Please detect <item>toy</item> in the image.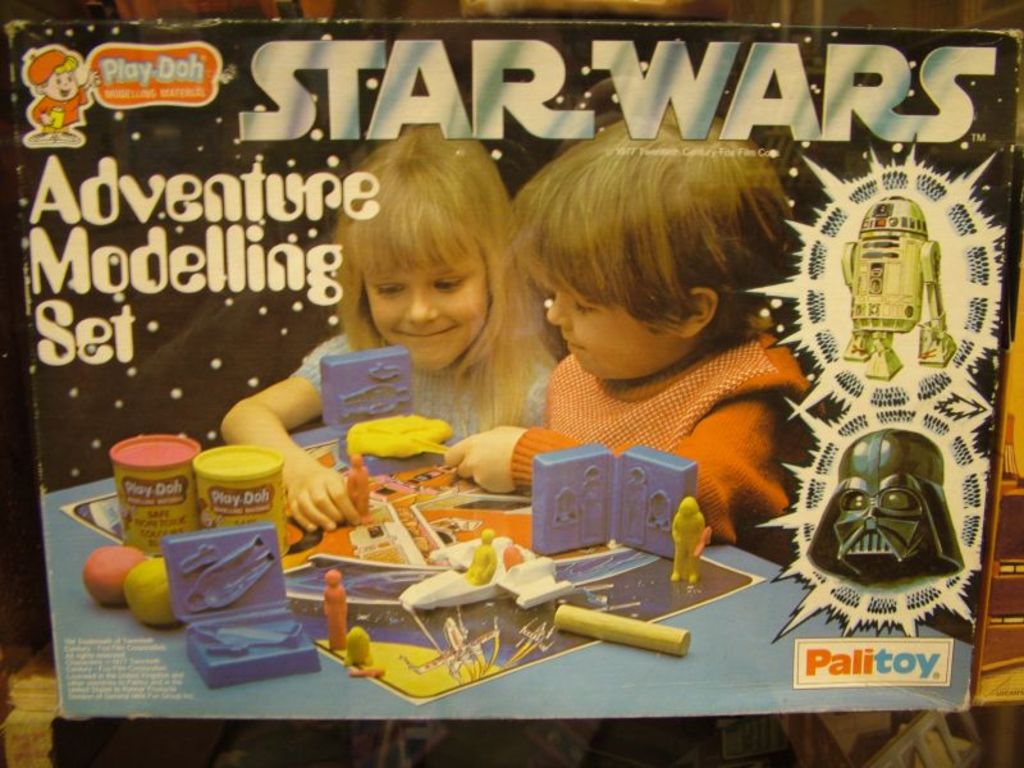
[x1=164, y1=520, x2=324, y2=687].
